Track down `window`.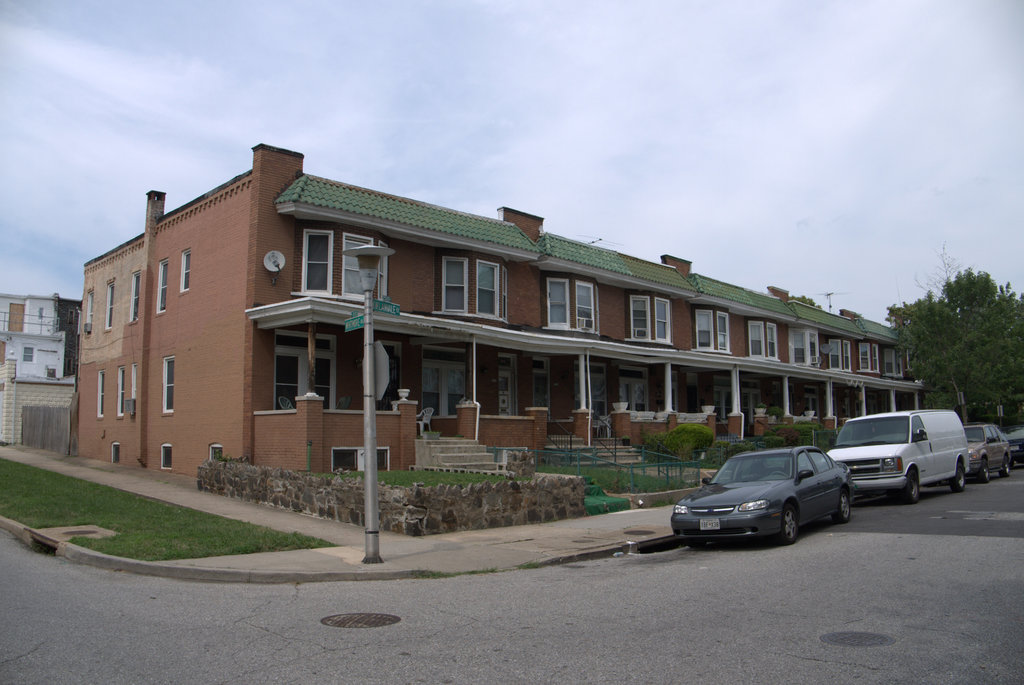
Tracked to bbox=(691, 311, 731, 353).
